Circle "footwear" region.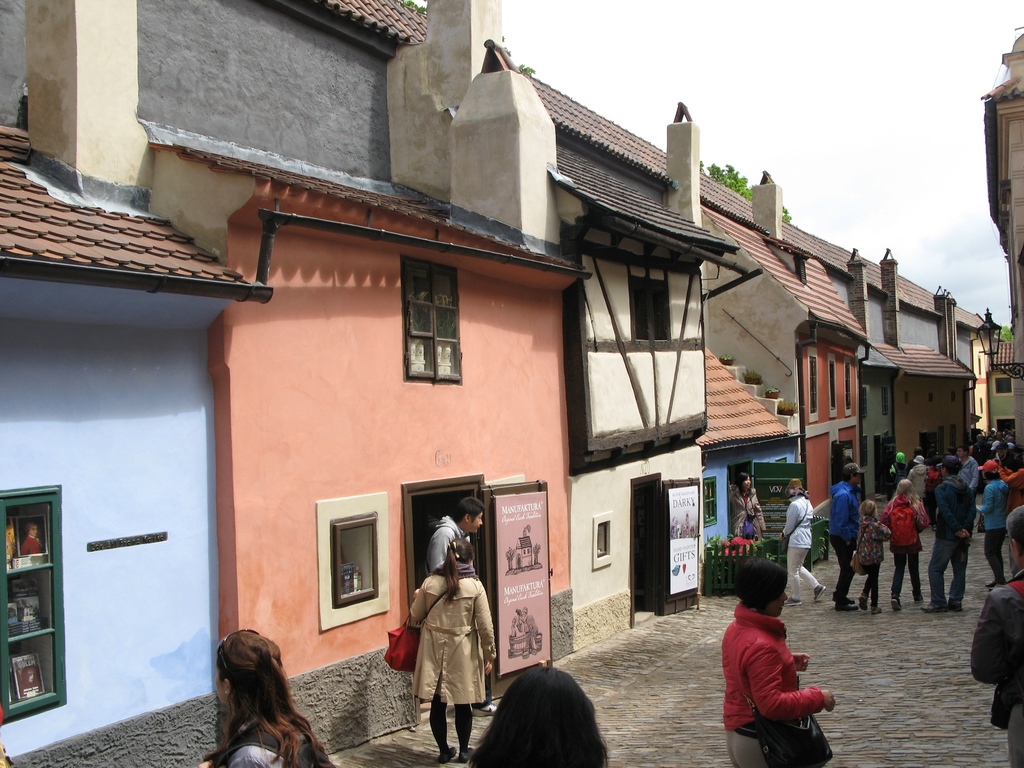
Region: Rect(814, 584, 826, 603).
